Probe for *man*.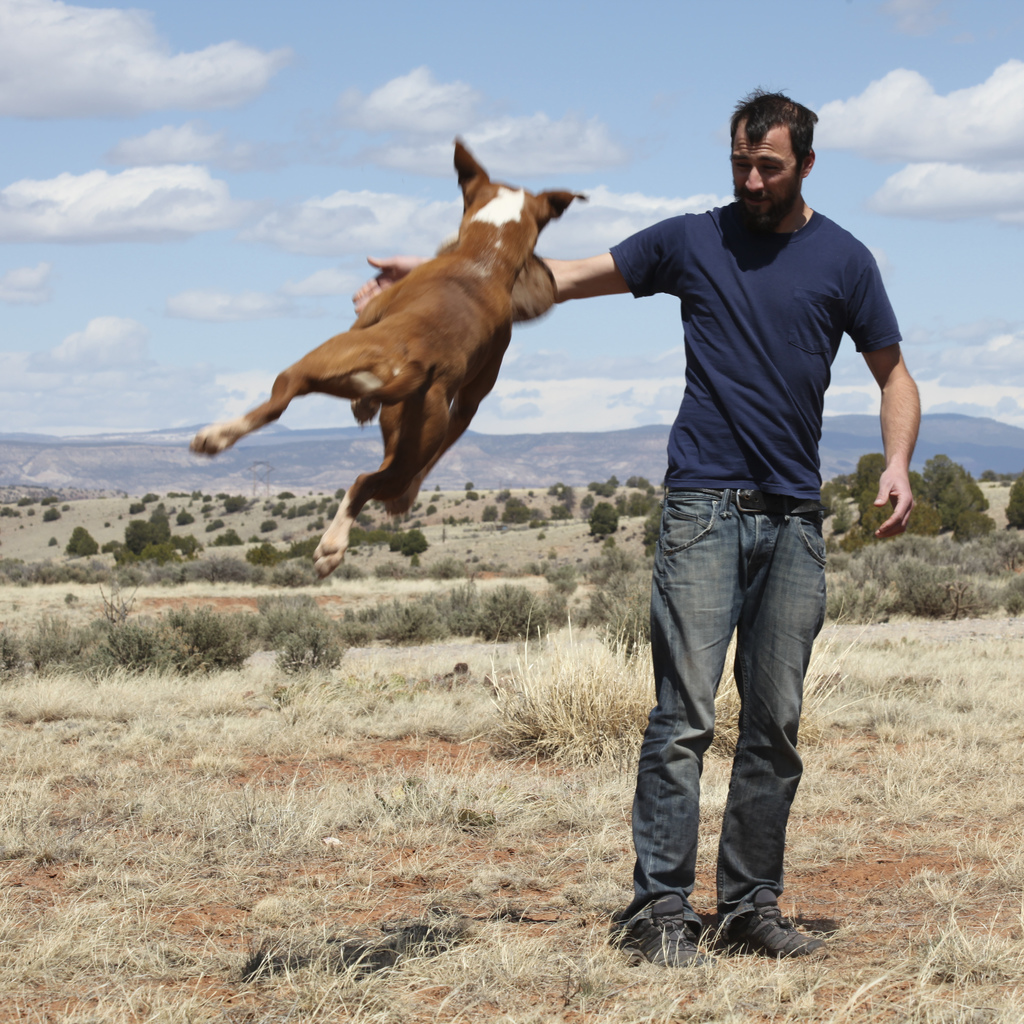
Probe result: [x1=568, y1=101, x2=914, y2=936].
